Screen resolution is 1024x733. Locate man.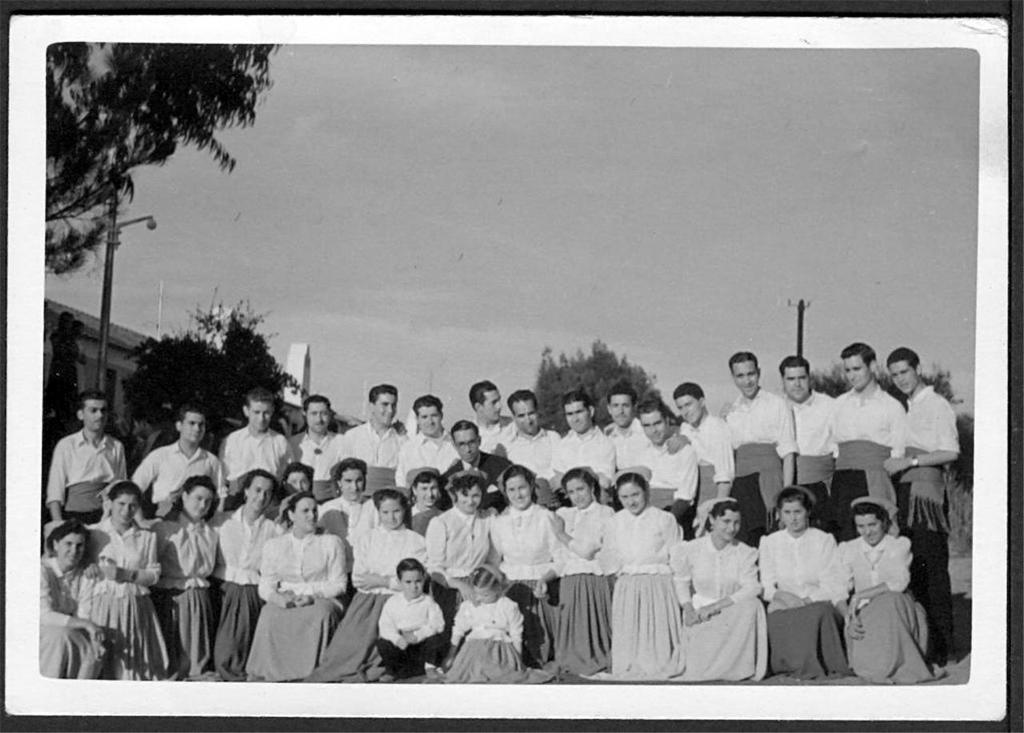
x1=49 y1=391 x2=130 y2=527.
